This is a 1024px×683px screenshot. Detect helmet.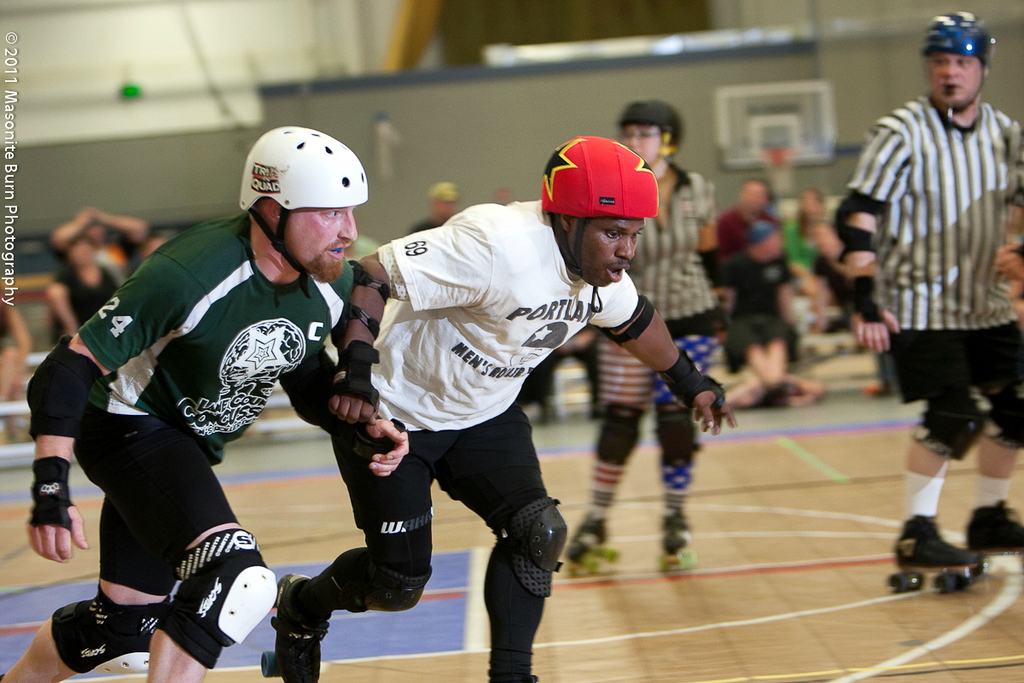
(618, 98, 683, 174).
